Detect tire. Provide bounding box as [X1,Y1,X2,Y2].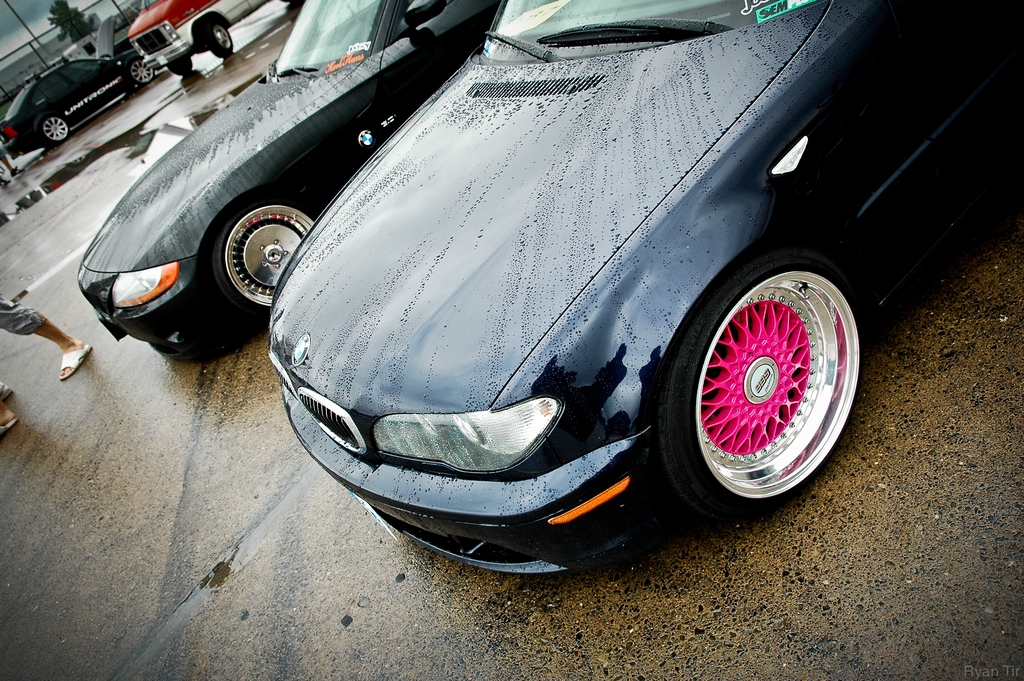
[208,195,317,320].
